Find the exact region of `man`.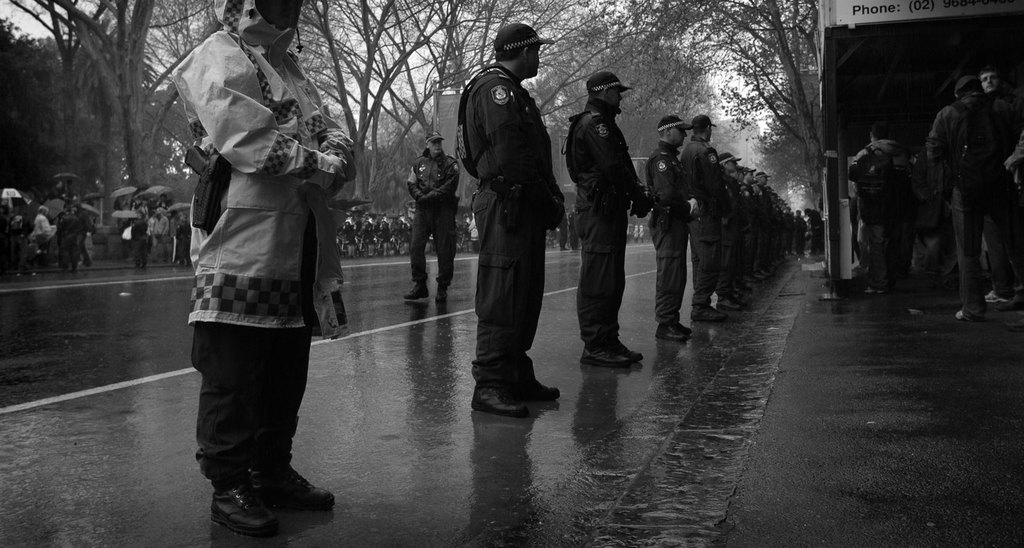
Exact region: box=[981, 67, 1006, 91].
